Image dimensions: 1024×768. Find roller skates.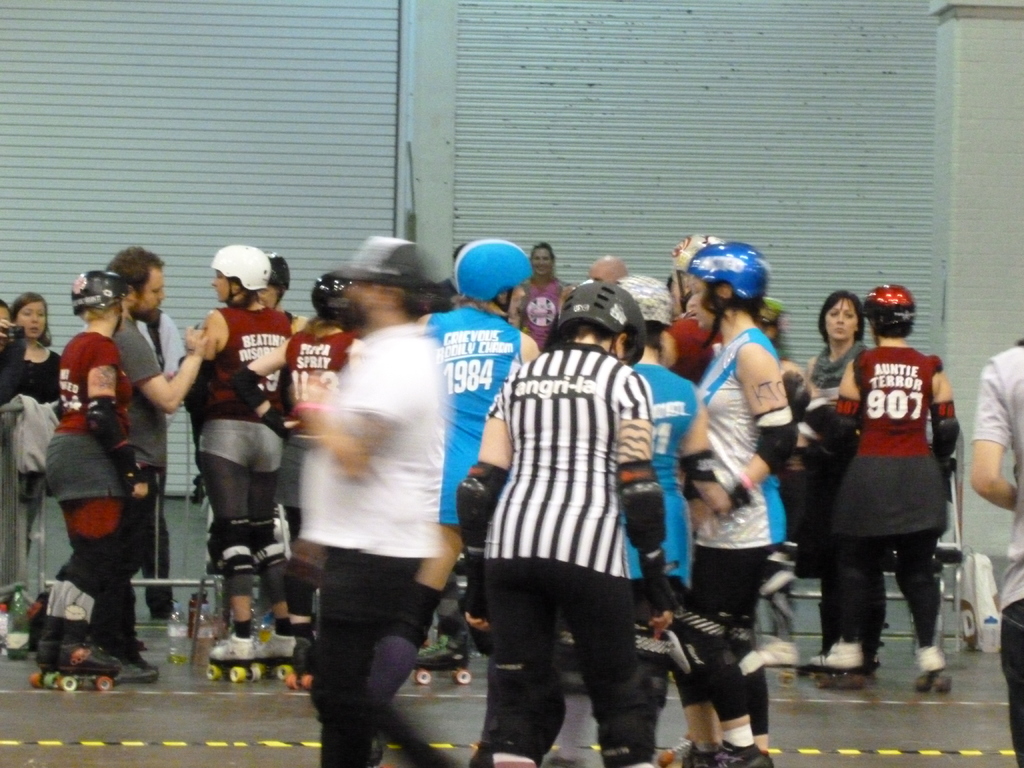
bbox=[915, 646, 952, 695].
